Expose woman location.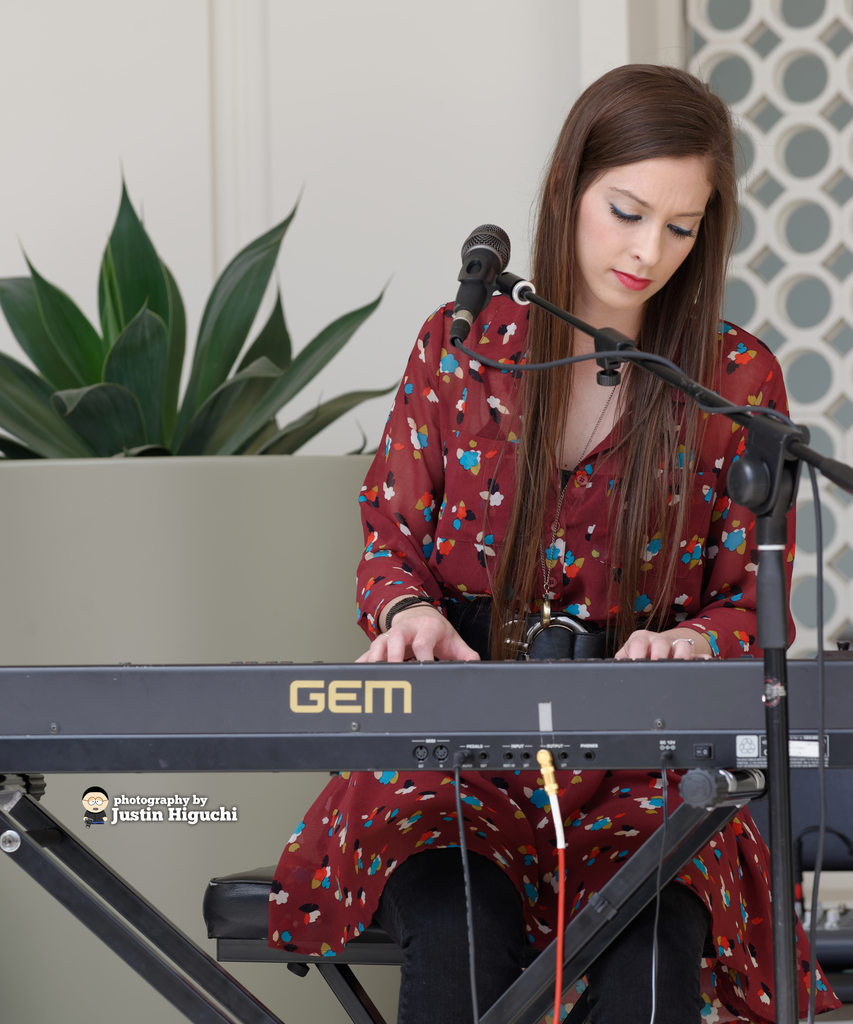
Exposed at {"left": 265, "top": 60, "right": 837, "bottom": 1023}.
